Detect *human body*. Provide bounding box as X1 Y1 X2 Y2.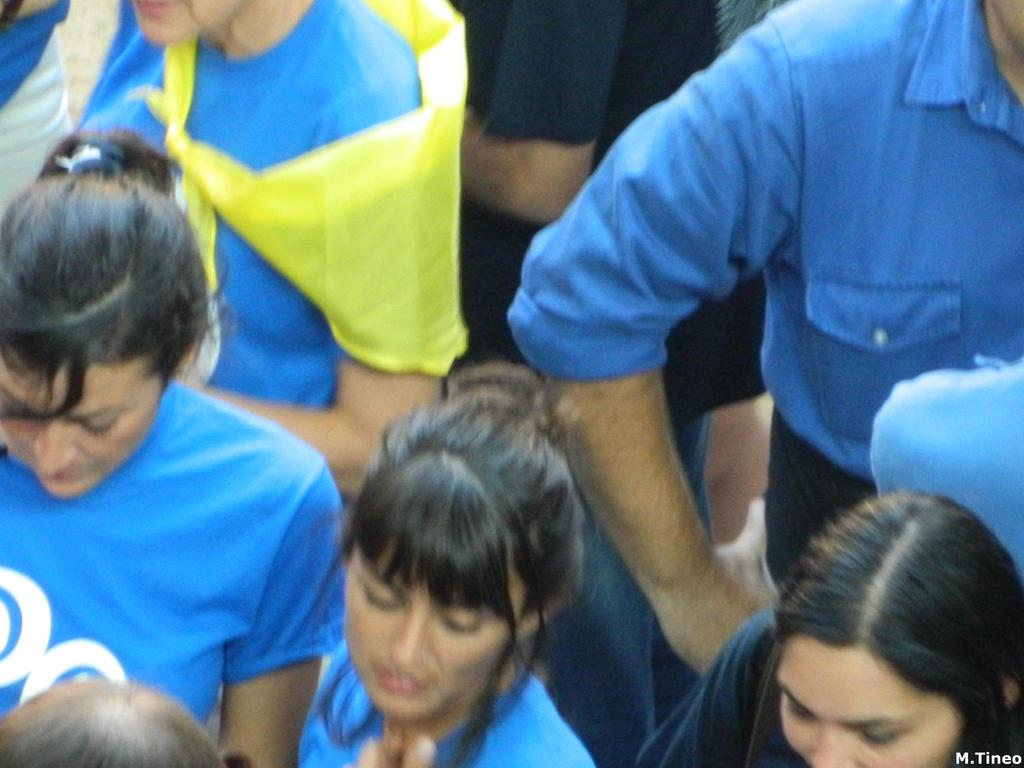
75 0 472 512.
